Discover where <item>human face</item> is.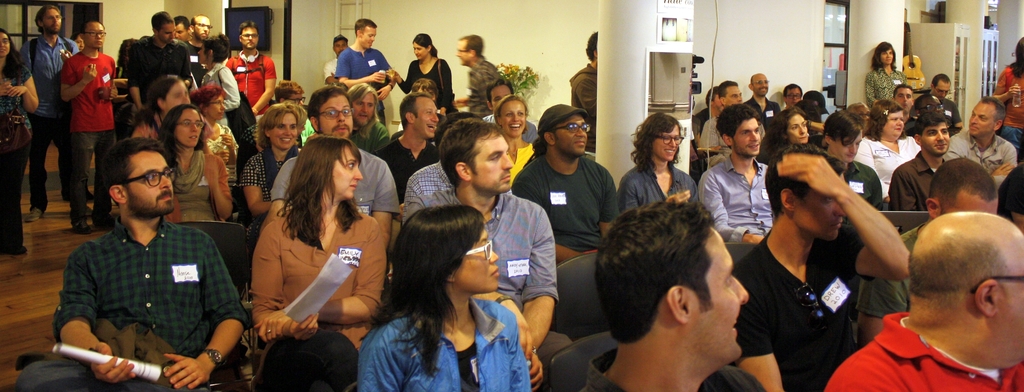
Discovered at <box>46,12,60,35</box>.
